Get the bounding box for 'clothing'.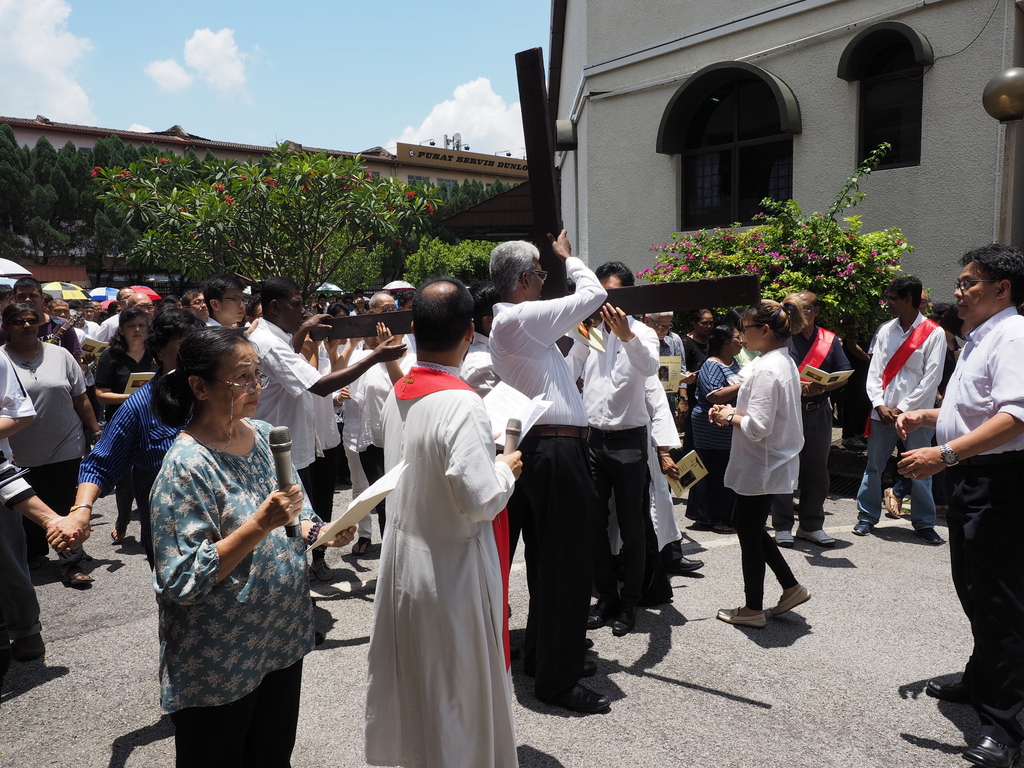
x1=341 y1=342 x2=520 y2=732.
